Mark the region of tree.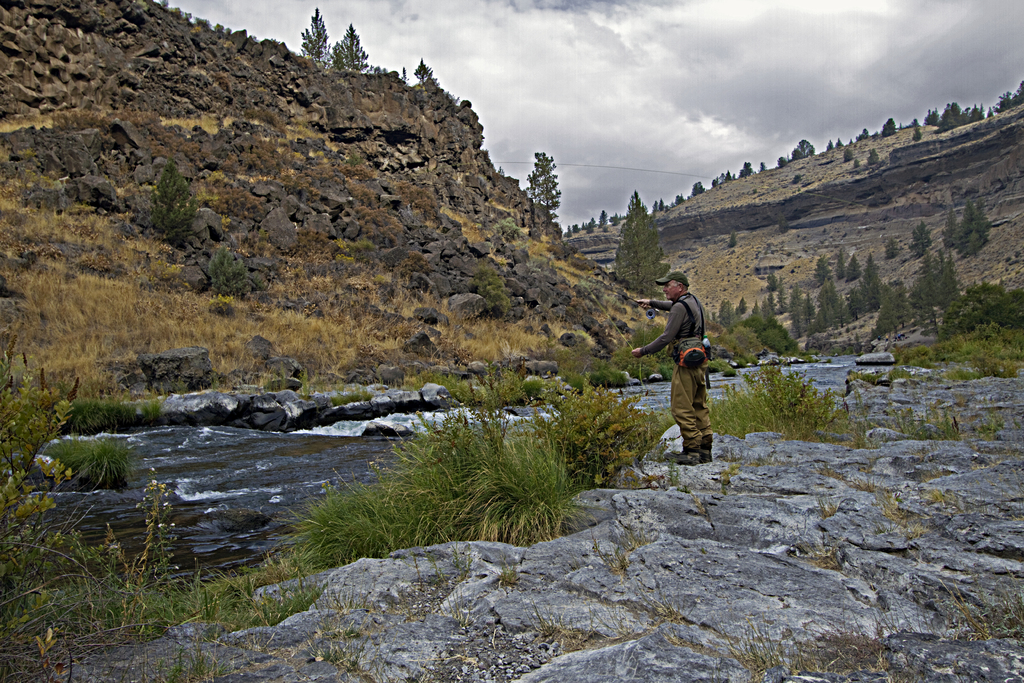
Region: {"left": 949, "top": 202, "right": 975, "bottom": 252}.
